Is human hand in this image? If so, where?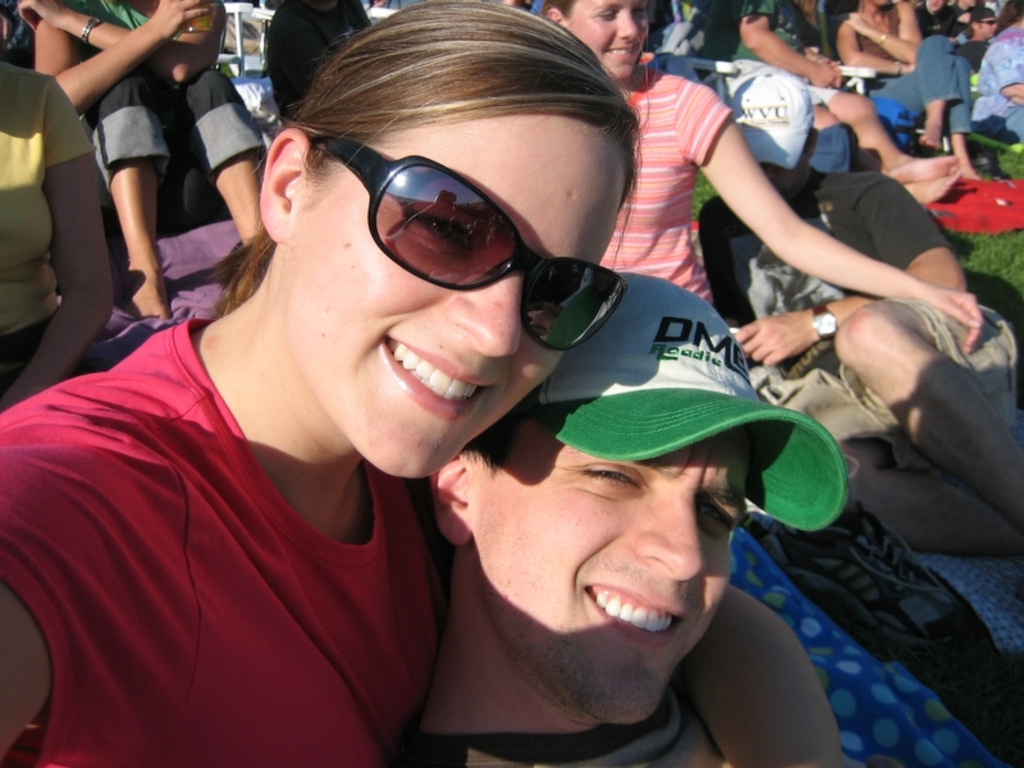
Yes, at box(822, 59, 845, 86).
